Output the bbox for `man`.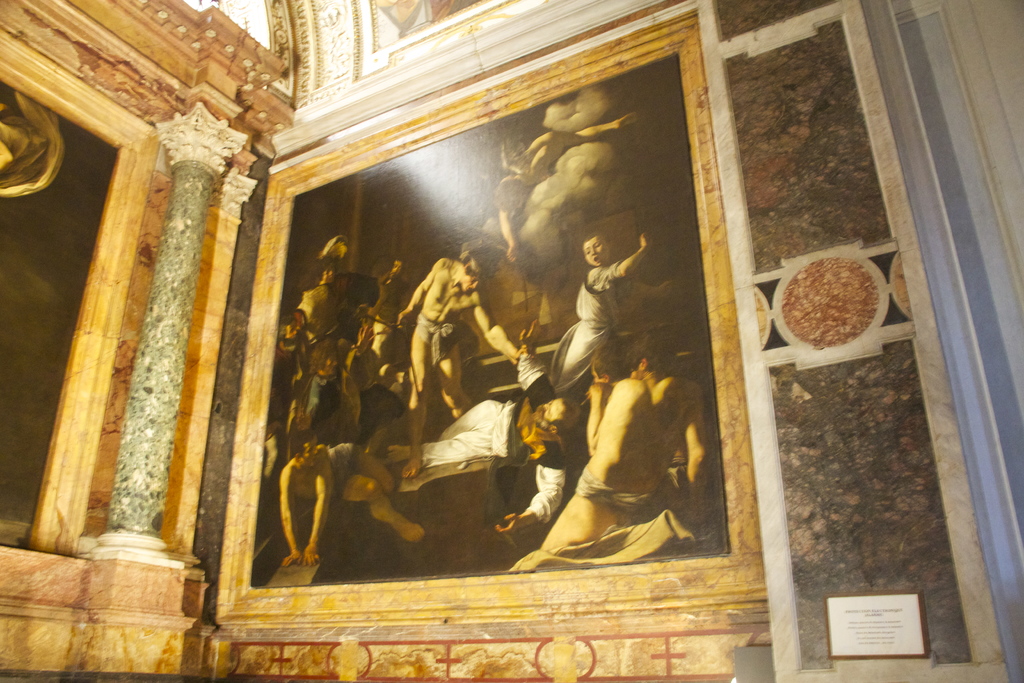
crop(397, 248, 541, 478).
